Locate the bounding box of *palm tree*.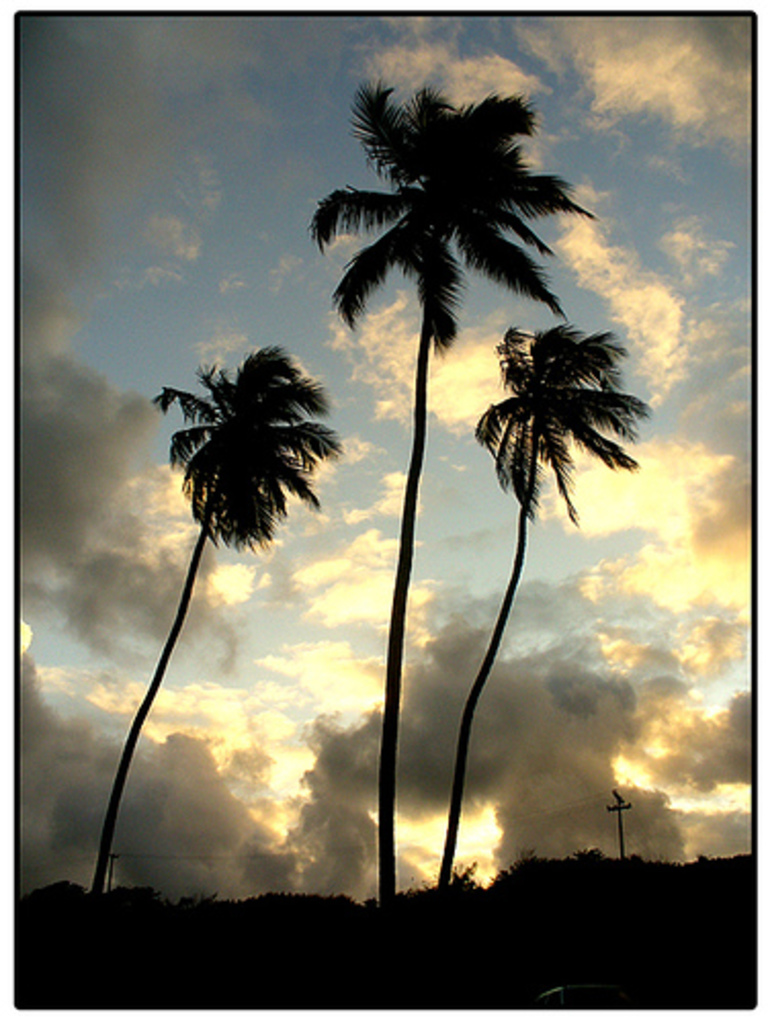
Bounding box: (left=305, top=68, right=594, bottom=901).
